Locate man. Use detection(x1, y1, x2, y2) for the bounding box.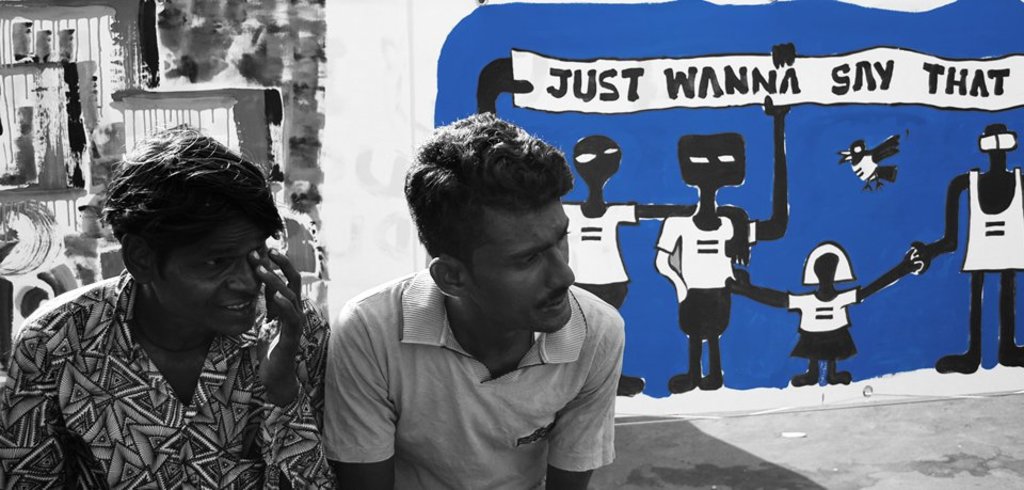
detection(308, 124, 653, 486).
